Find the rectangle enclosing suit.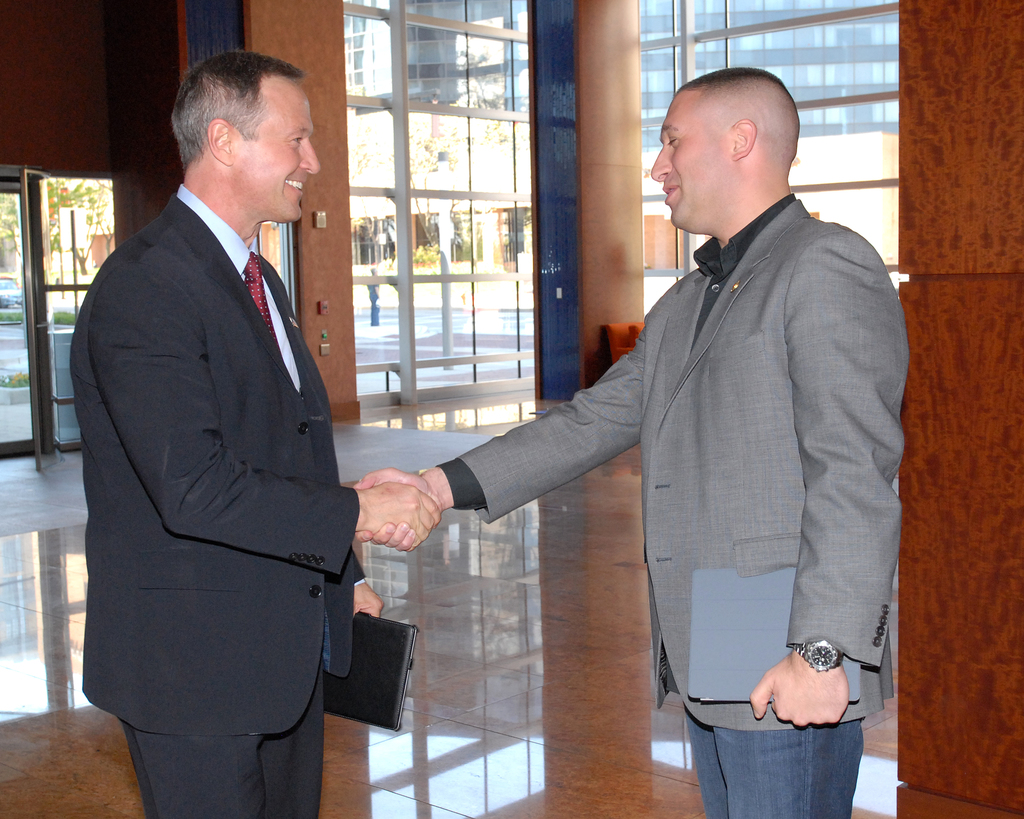
left=436, top=193, right=911, bottom=729.
